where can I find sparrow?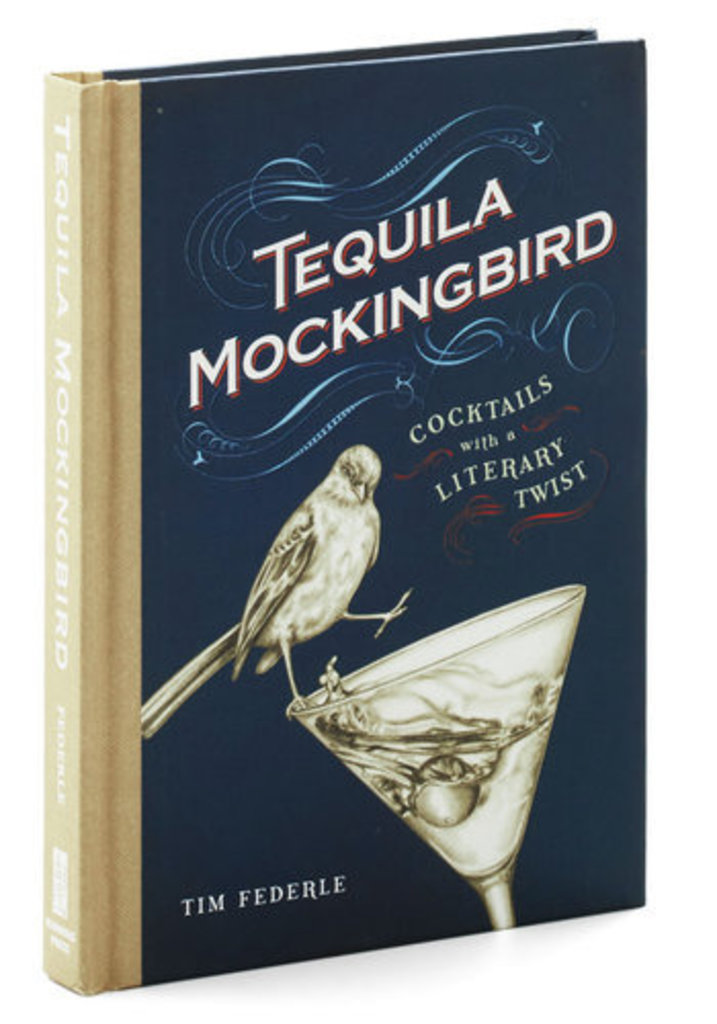
You can find it at bbox(137, 444, 416, 739).
